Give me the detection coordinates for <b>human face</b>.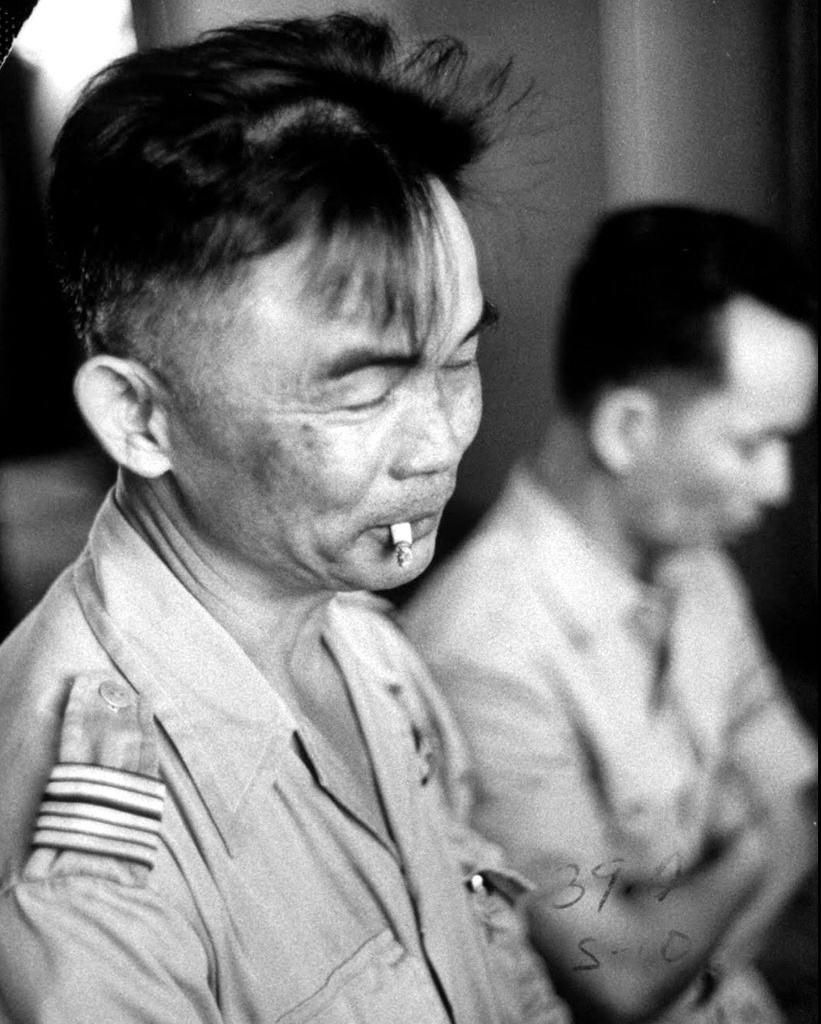
box(650, 321, 820, 549).
